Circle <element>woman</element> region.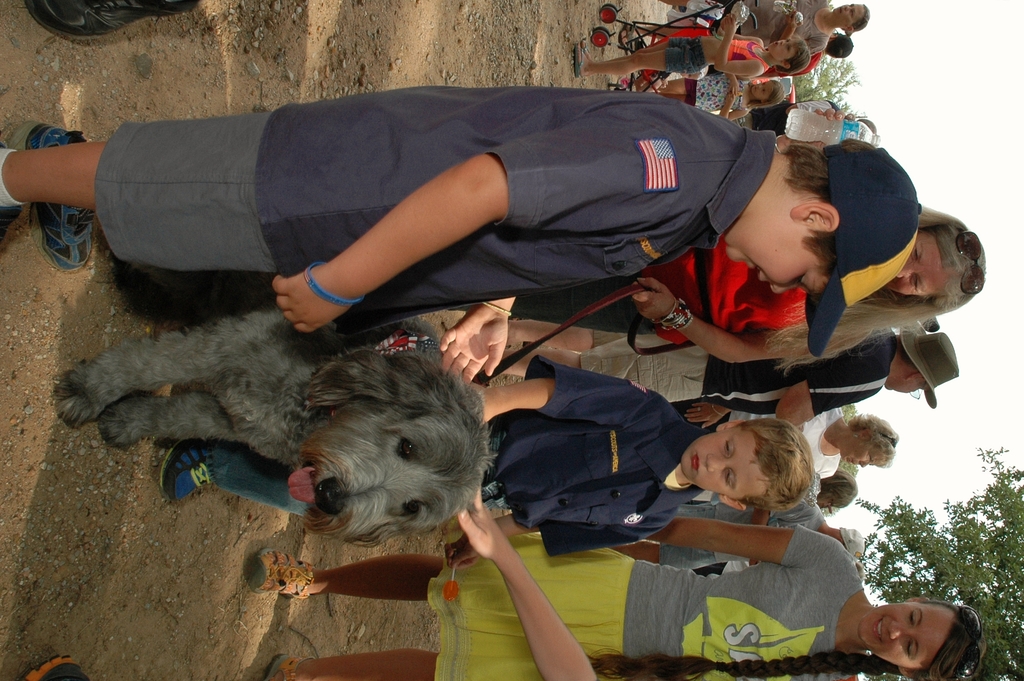
Region: select_region(240, 516, 981, 680).
